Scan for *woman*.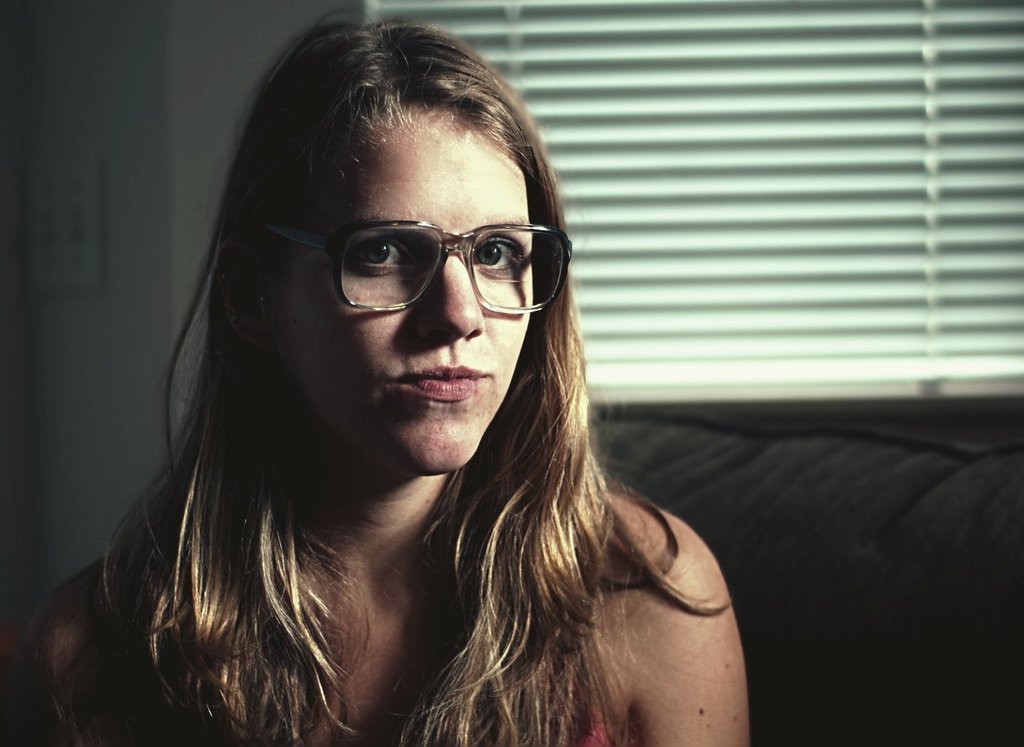
Scan result: region(1, 2, 759, 746).
